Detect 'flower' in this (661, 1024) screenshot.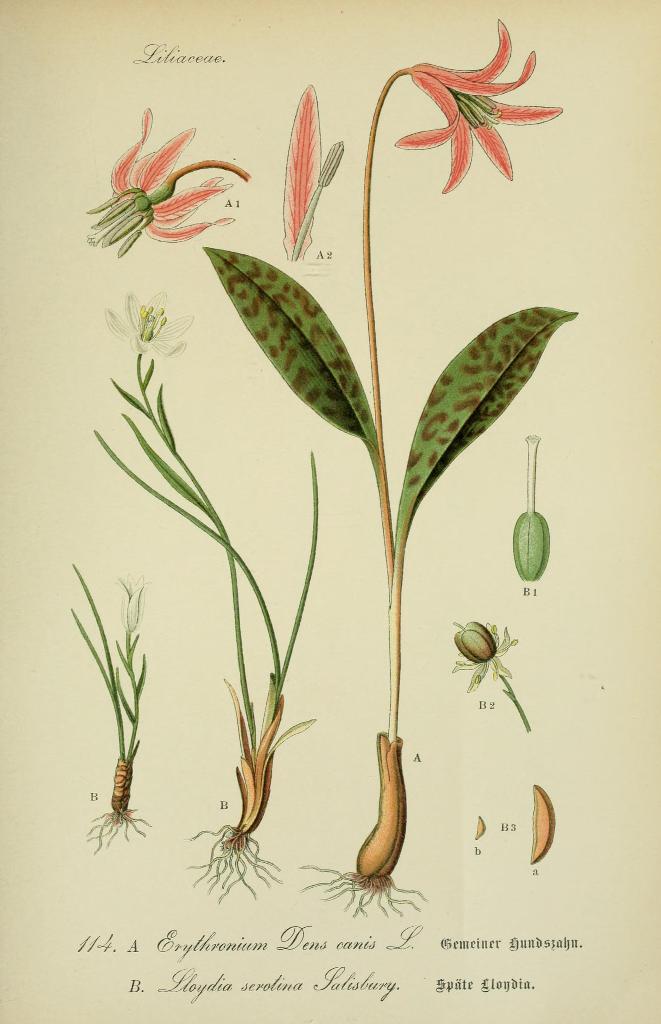
Detection: [106, 108, 234, 241].
